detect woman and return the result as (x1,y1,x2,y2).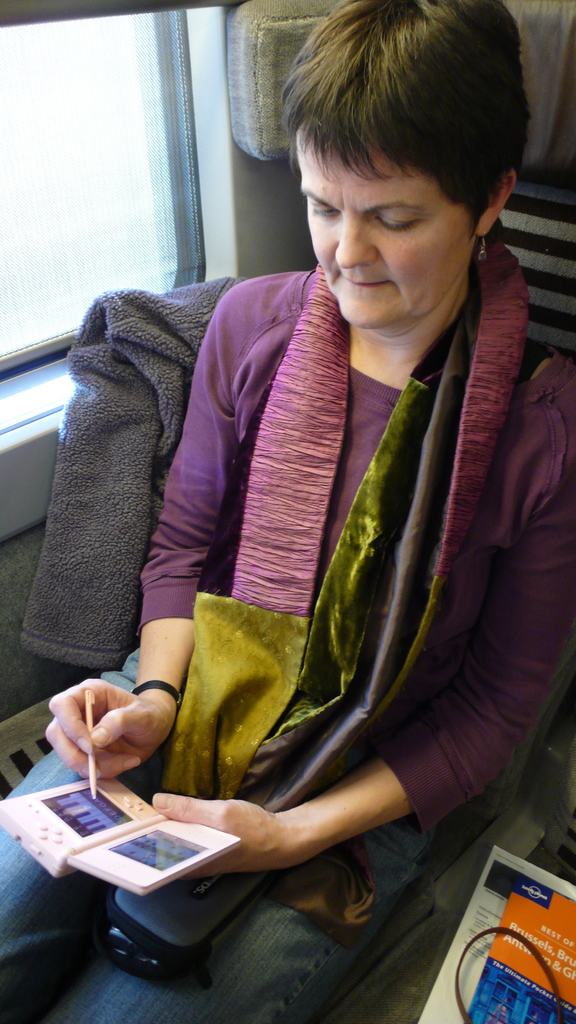
(52,26,552,996).
